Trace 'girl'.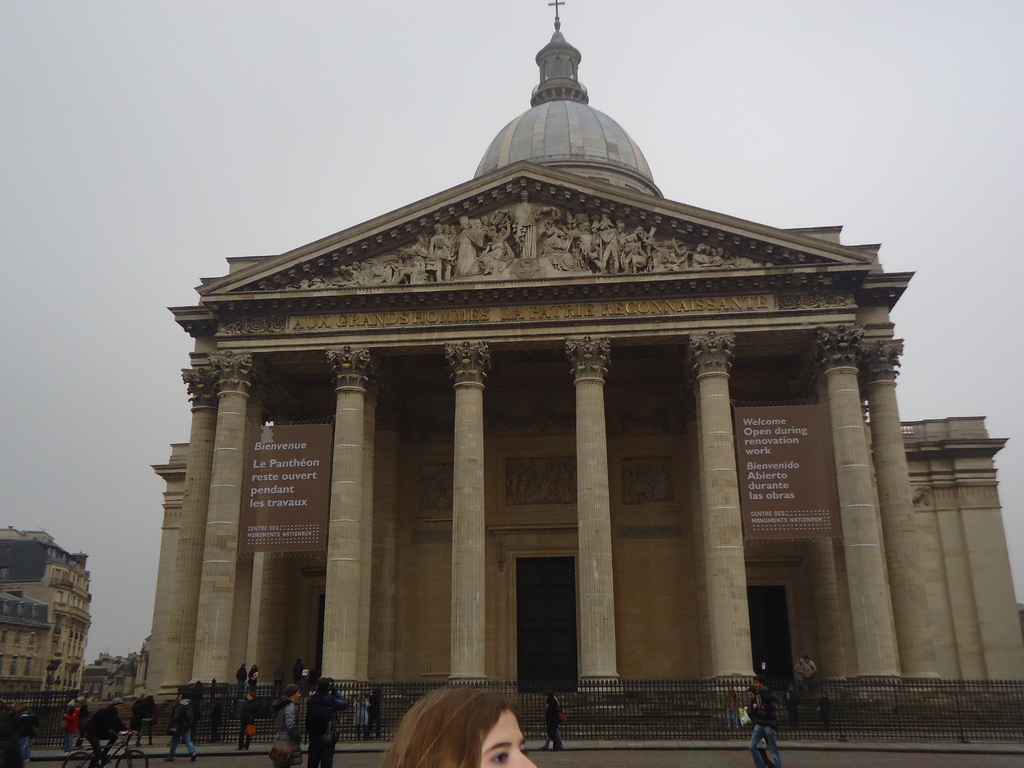
Traced to locate(272, 685, 300, 764).
